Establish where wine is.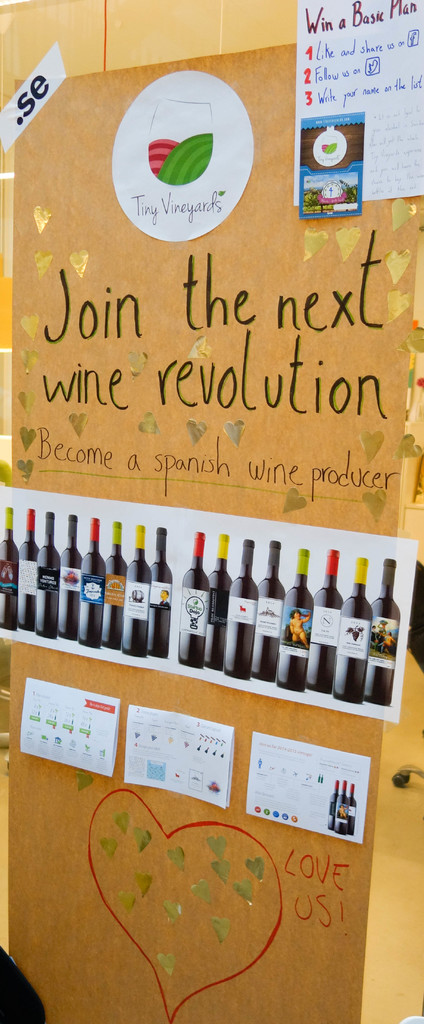
Established at rect(313, 550, 343, 696).
